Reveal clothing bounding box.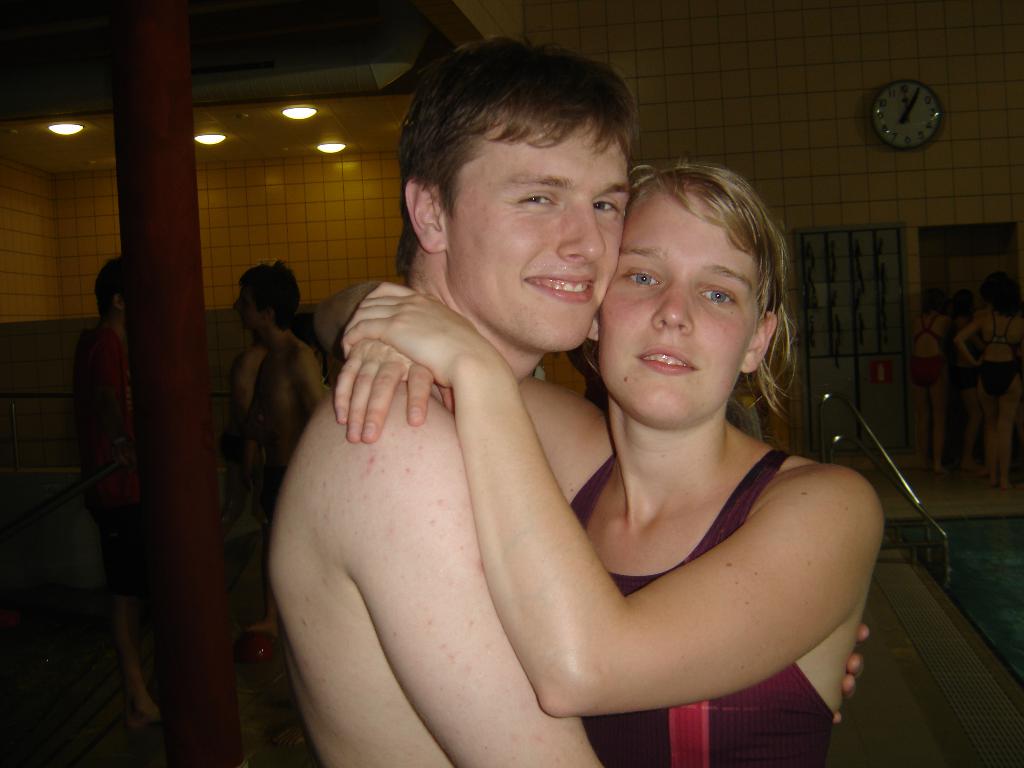
Revealed: BBox(568, 444, 836, 767).
